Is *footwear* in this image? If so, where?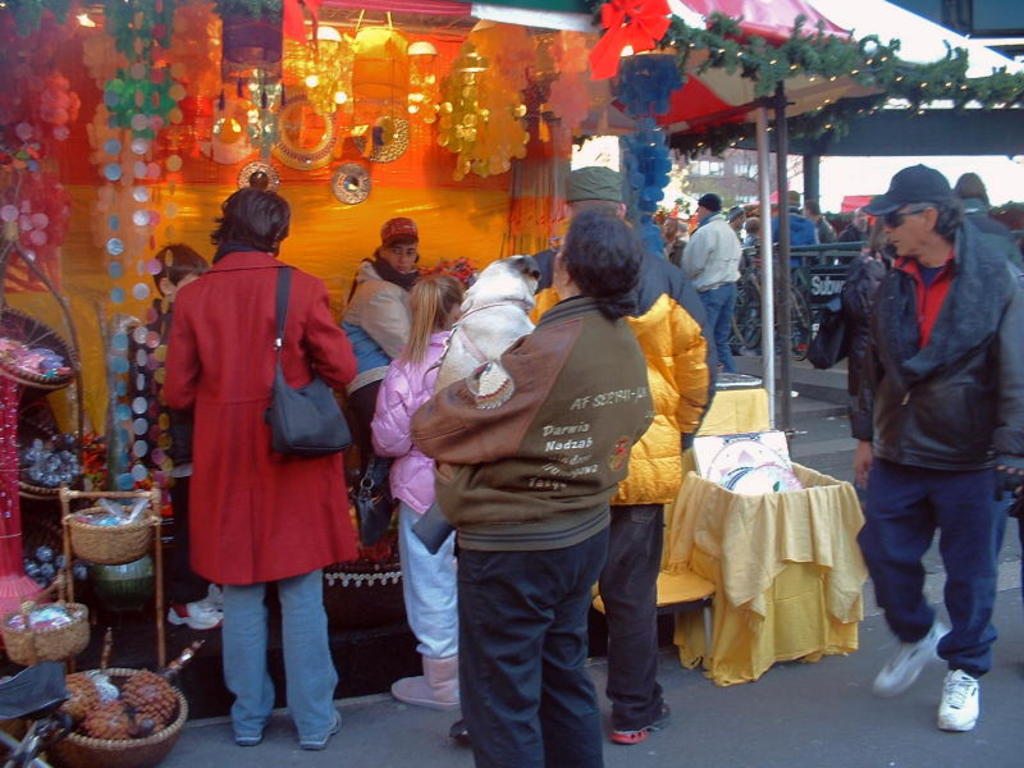
Yes, at box=[443, 714, 470, 744].
